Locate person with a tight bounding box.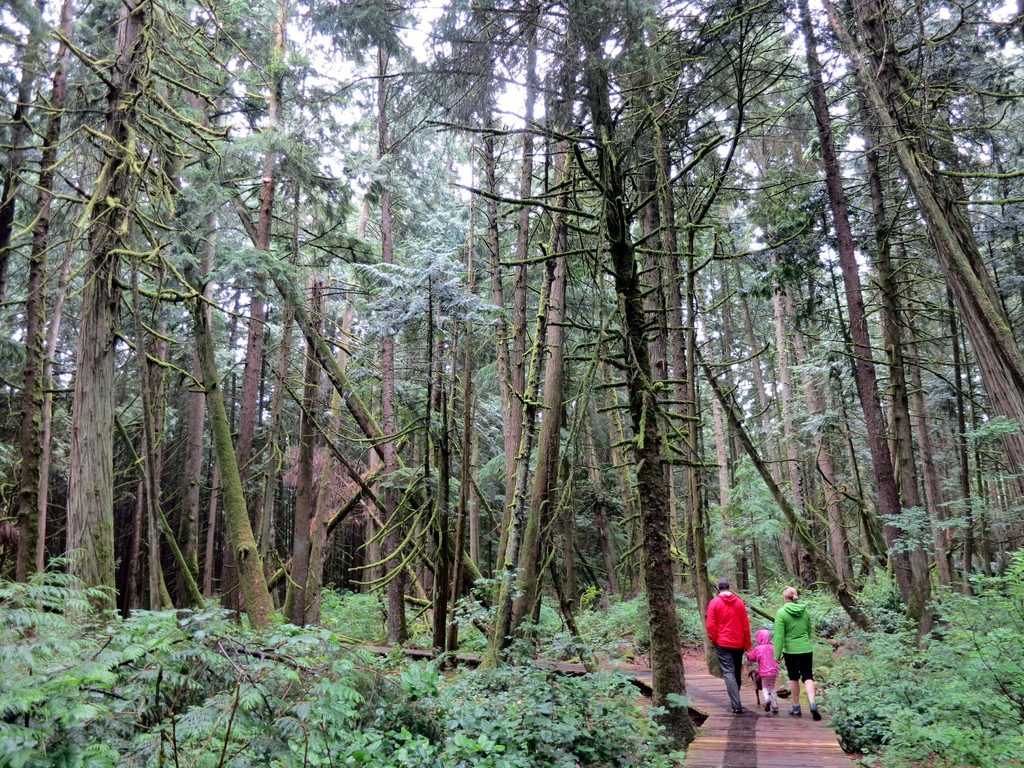
[770, 585, 822, 724].
